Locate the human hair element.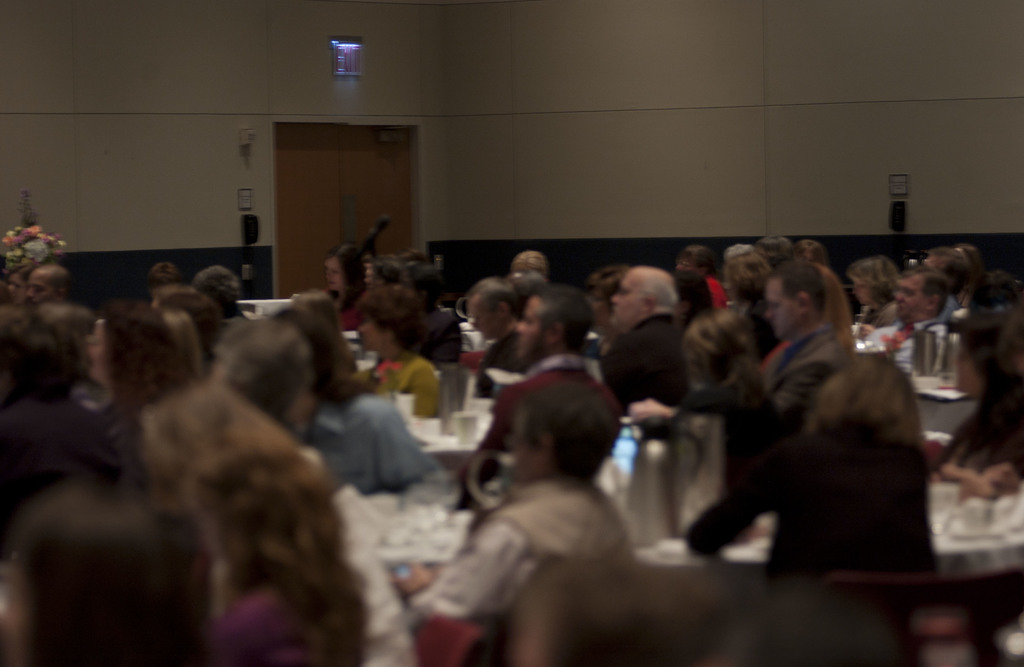
Element bbox: <bbox>629, 278, 679, 317</bbox>.
